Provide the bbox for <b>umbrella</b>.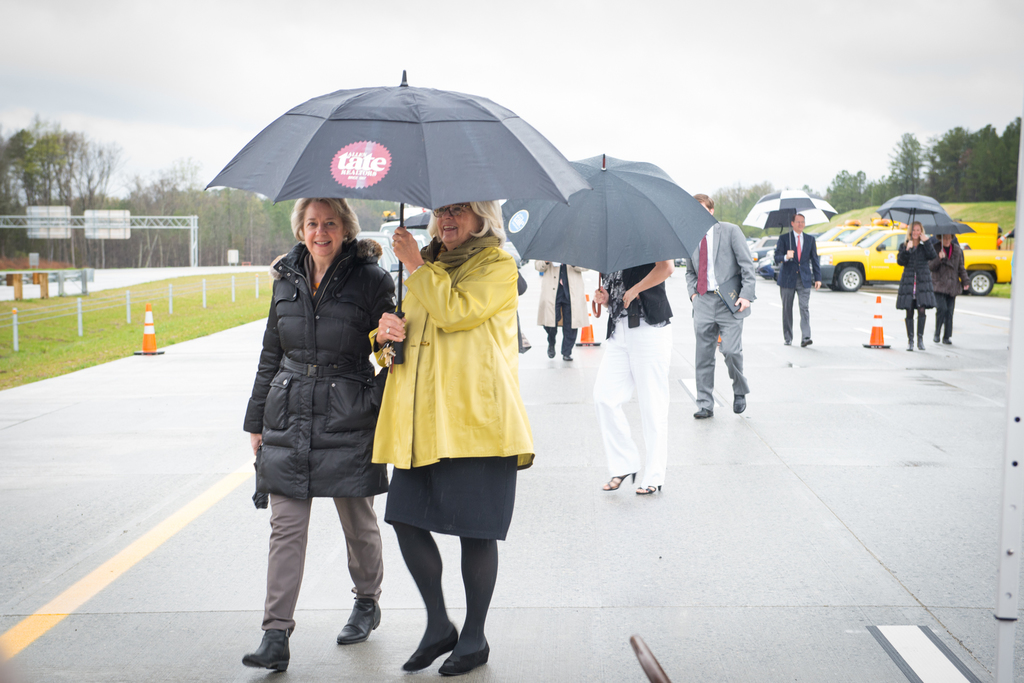
l=876, t=188, r=947, b=230.
